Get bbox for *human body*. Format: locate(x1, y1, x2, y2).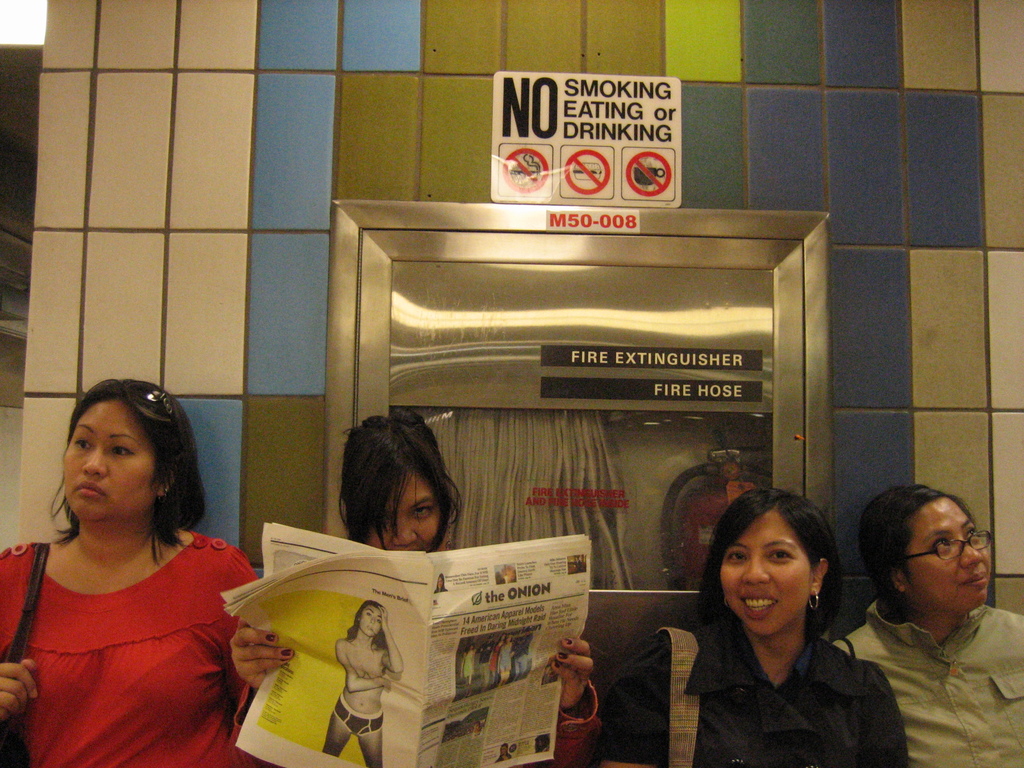
locate(323, 601, 403, 767).
